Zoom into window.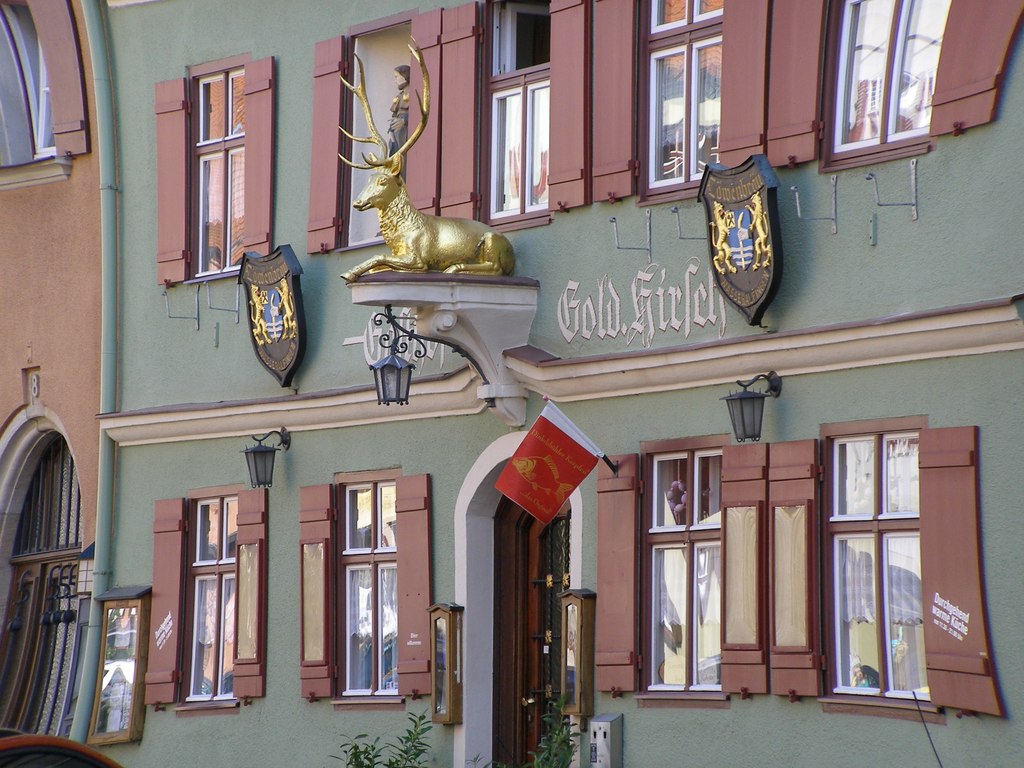
Zoom target: select_region(636, 0, 829, 207).
